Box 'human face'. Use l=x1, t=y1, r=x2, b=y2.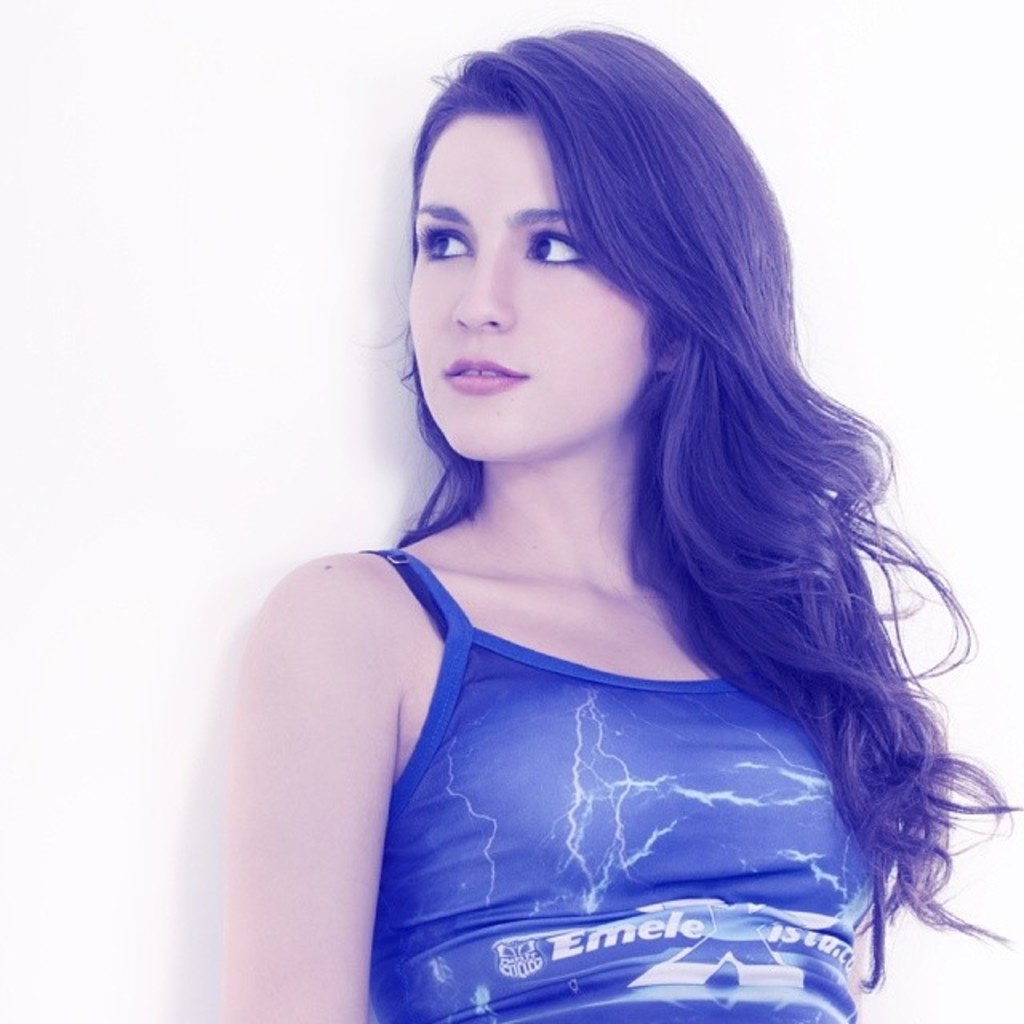
l=410, t=110, r=664, b=464.
